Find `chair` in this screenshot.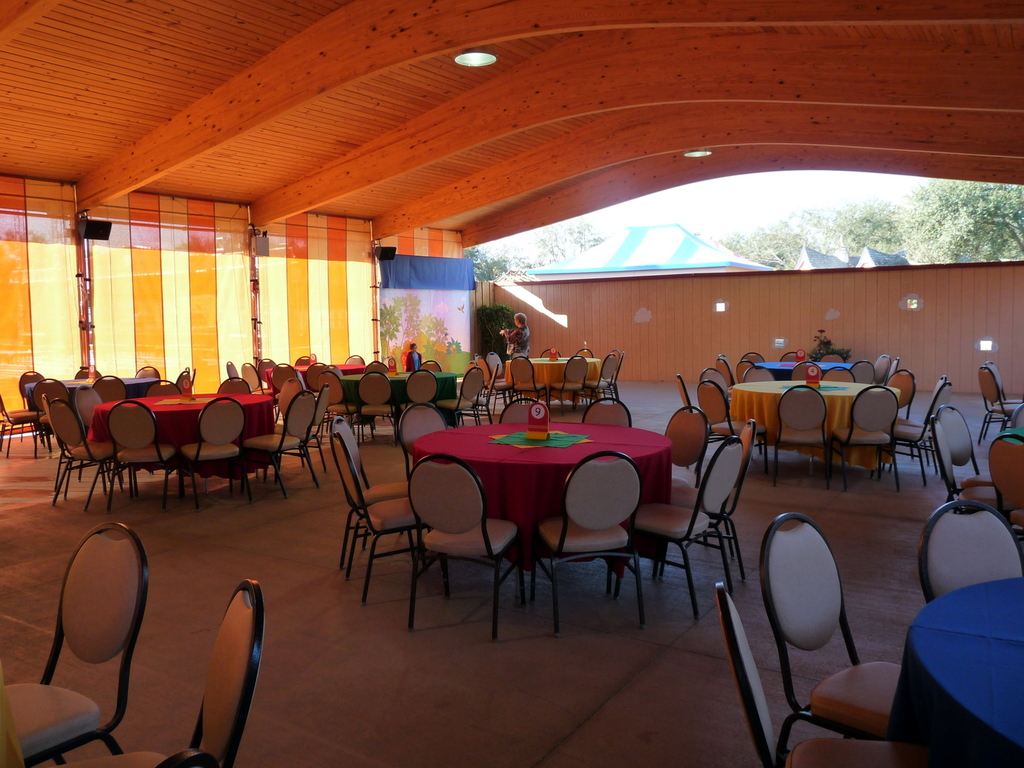
The bounding box for `chair` is x1=175 y1=369 x2=191 y2=394.
